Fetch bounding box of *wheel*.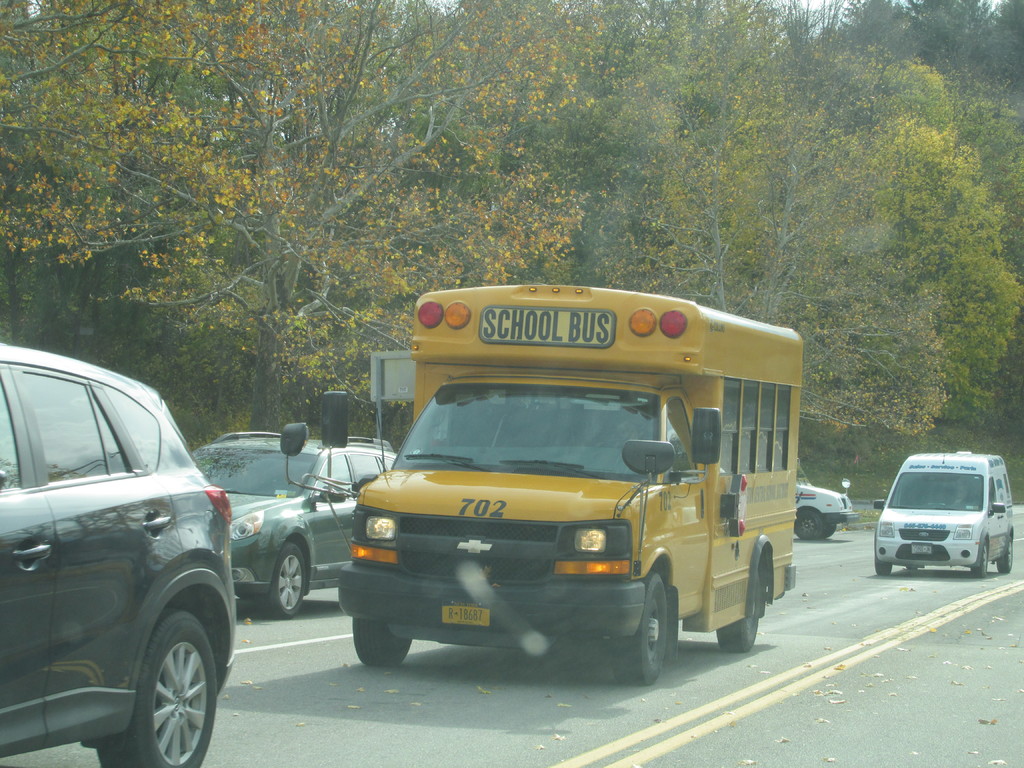
Bbox: bbox=[715, 573, 760, 648].
